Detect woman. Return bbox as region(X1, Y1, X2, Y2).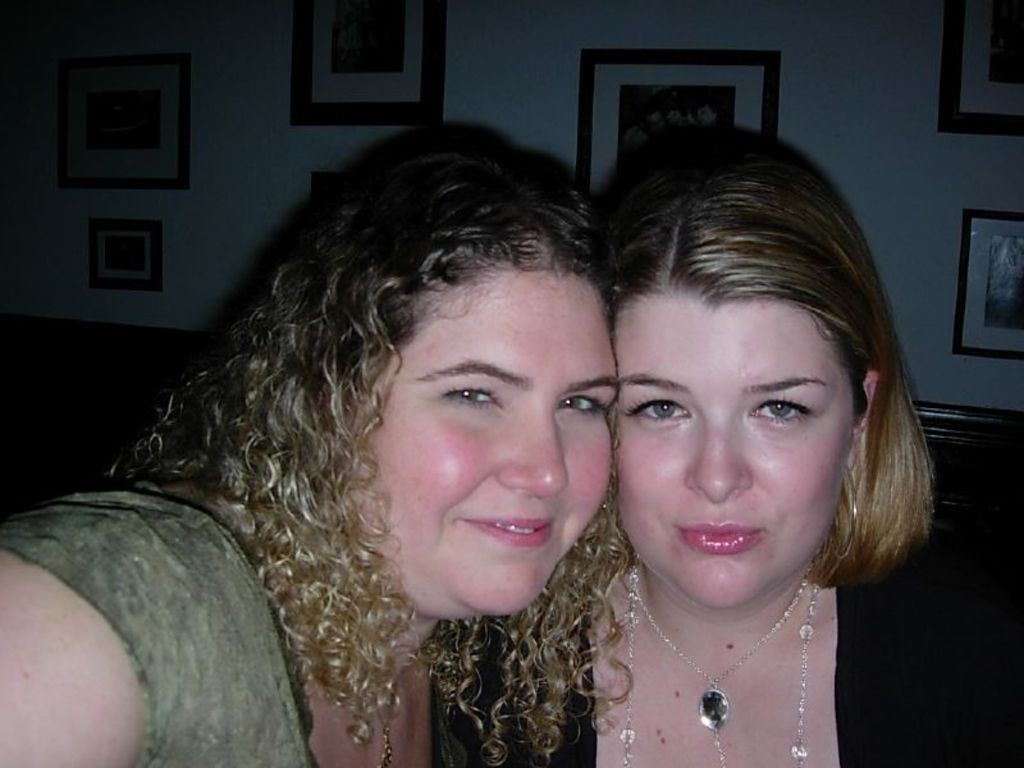
region(430, 128, 1010, 764).
